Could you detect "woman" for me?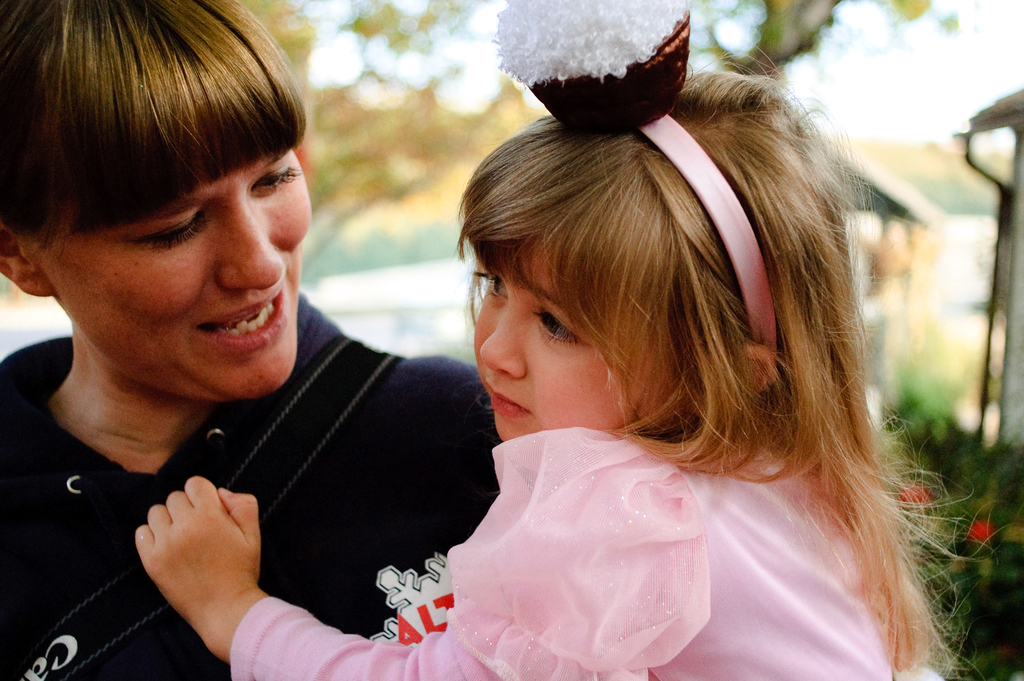
Detection result: detection(0, 1, 529, 680).
